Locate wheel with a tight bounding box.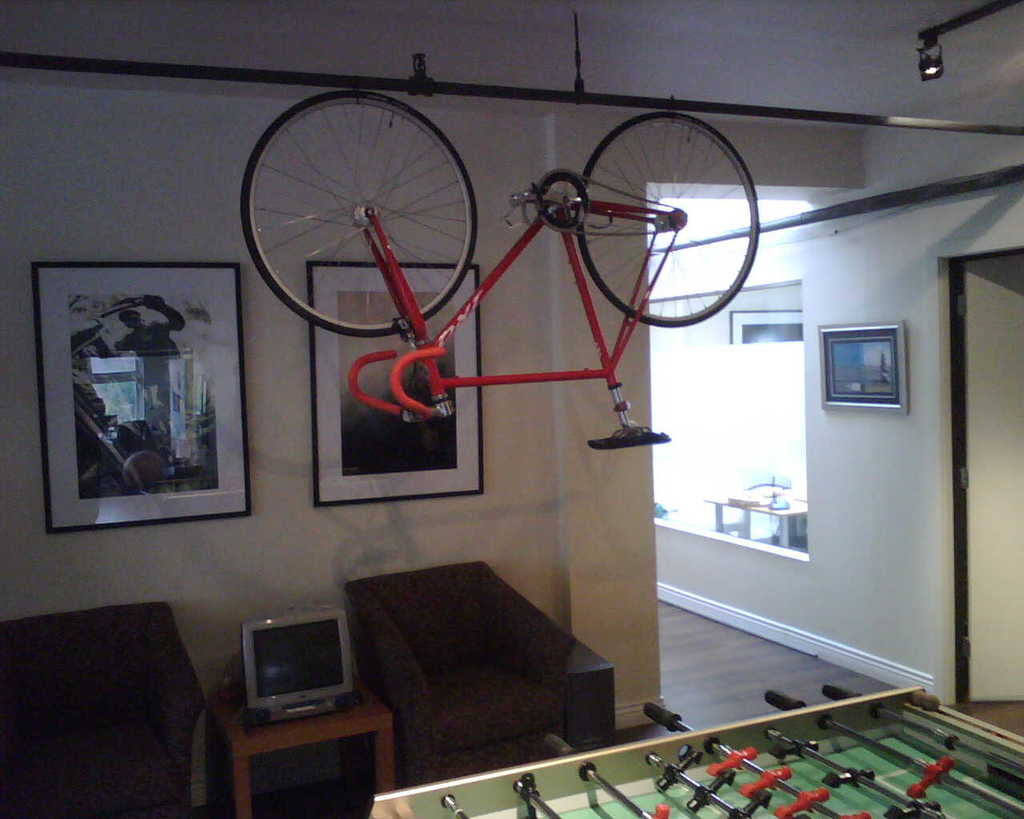
crop(234, 89, 477, 339).
